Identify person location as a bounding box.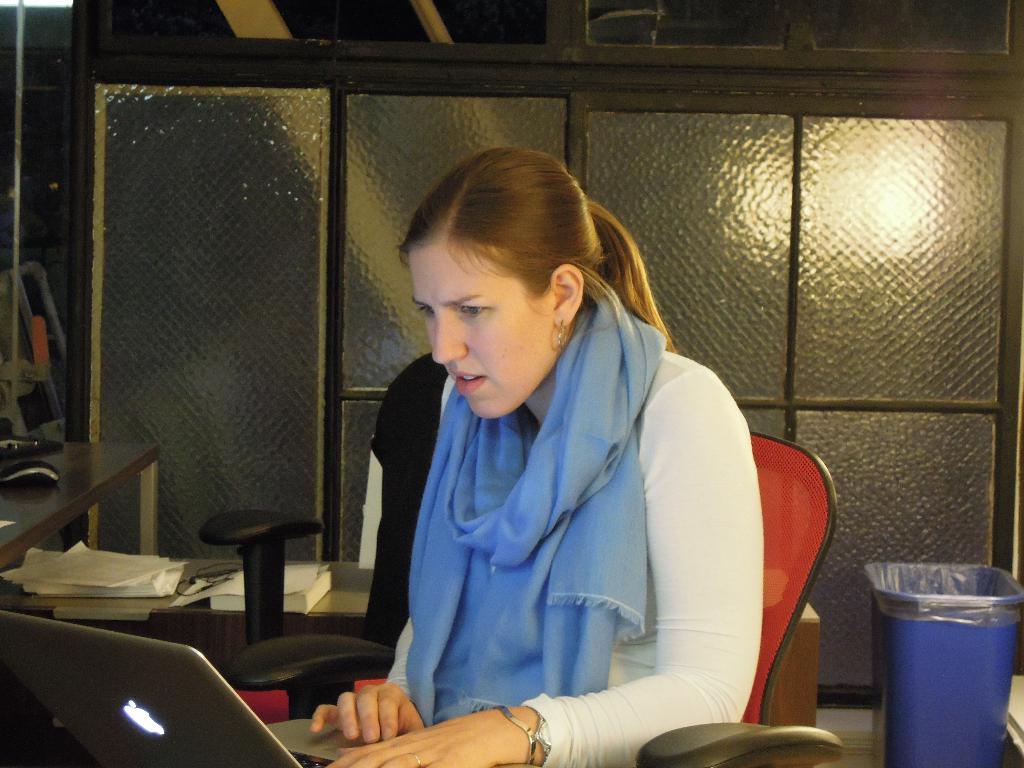
select_region(311, 145, 766, 767).
